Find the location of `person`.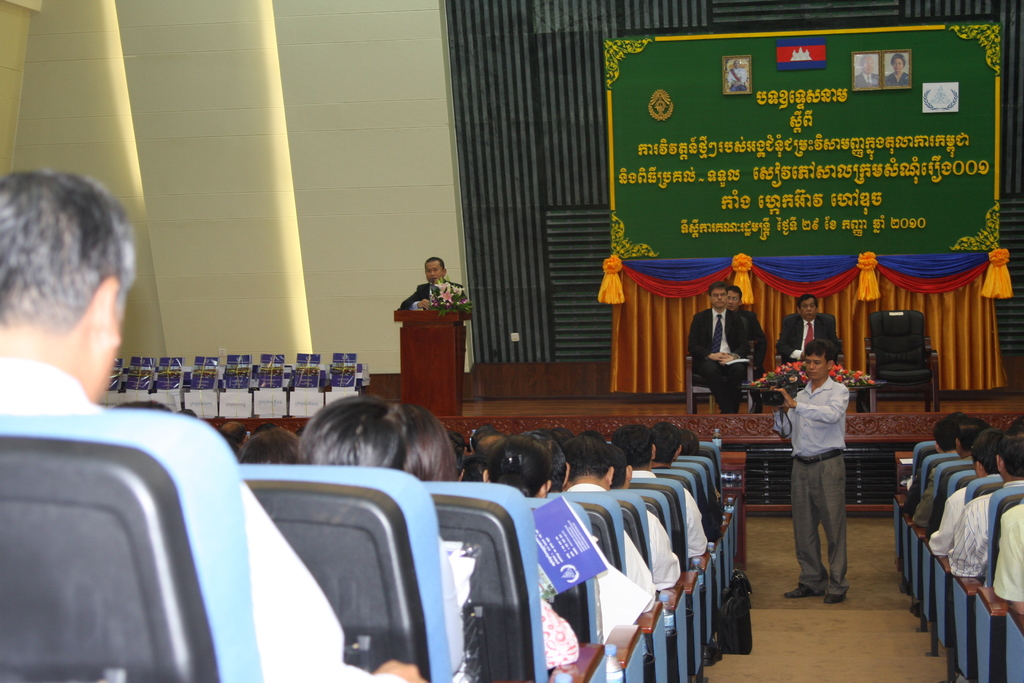
Location: detection(781, 292, 842, 355).
